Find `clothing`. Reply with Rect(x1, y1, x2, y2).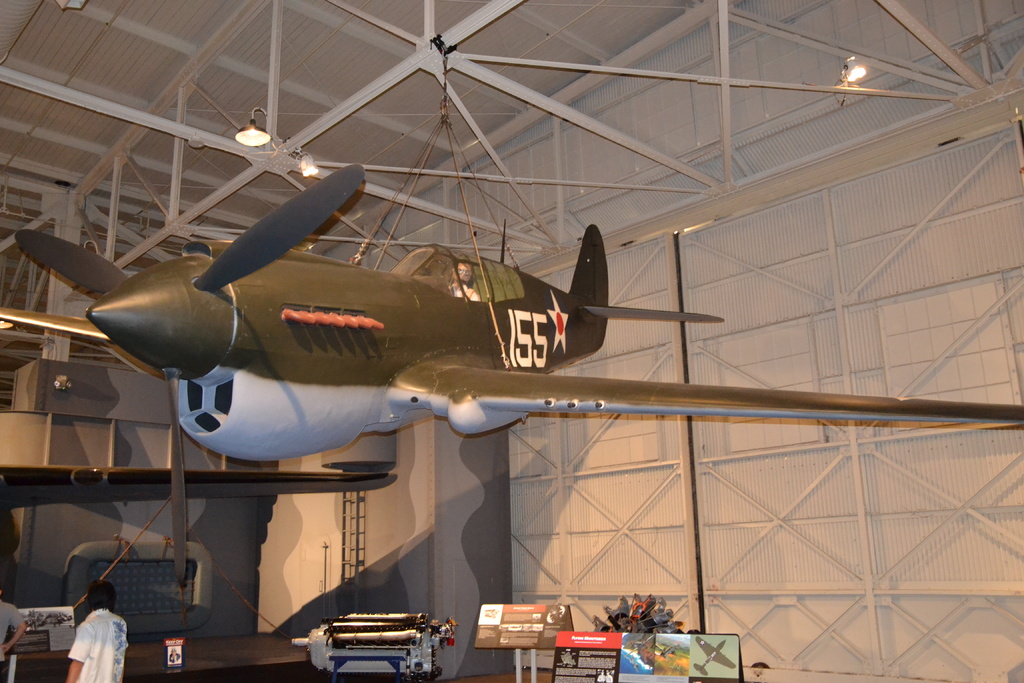
Rect(61, 607, 127, 682).
